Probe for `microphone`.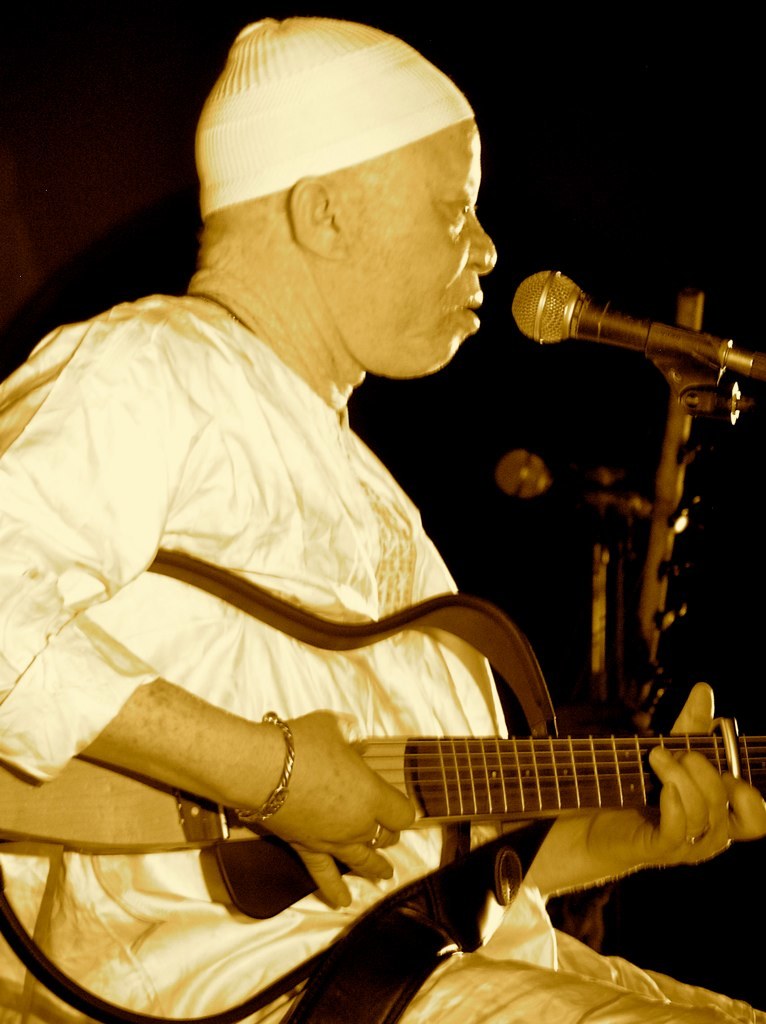
Probe result: 506 261 765 380.
